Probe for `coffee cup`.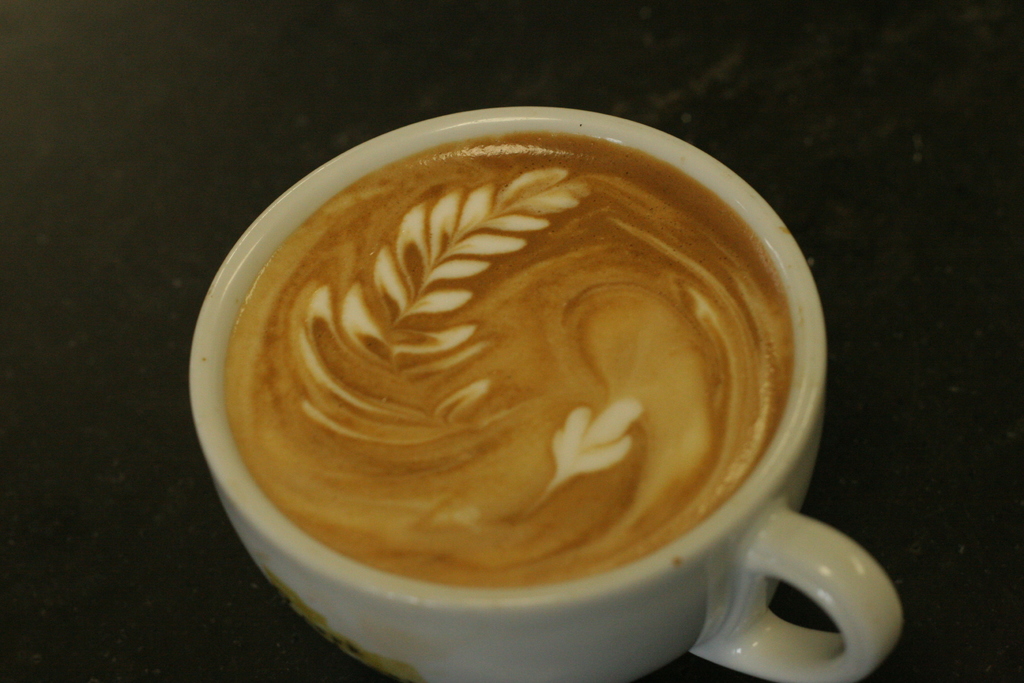
Probe result: (left=188, top=102, right=902, bottom=682).
